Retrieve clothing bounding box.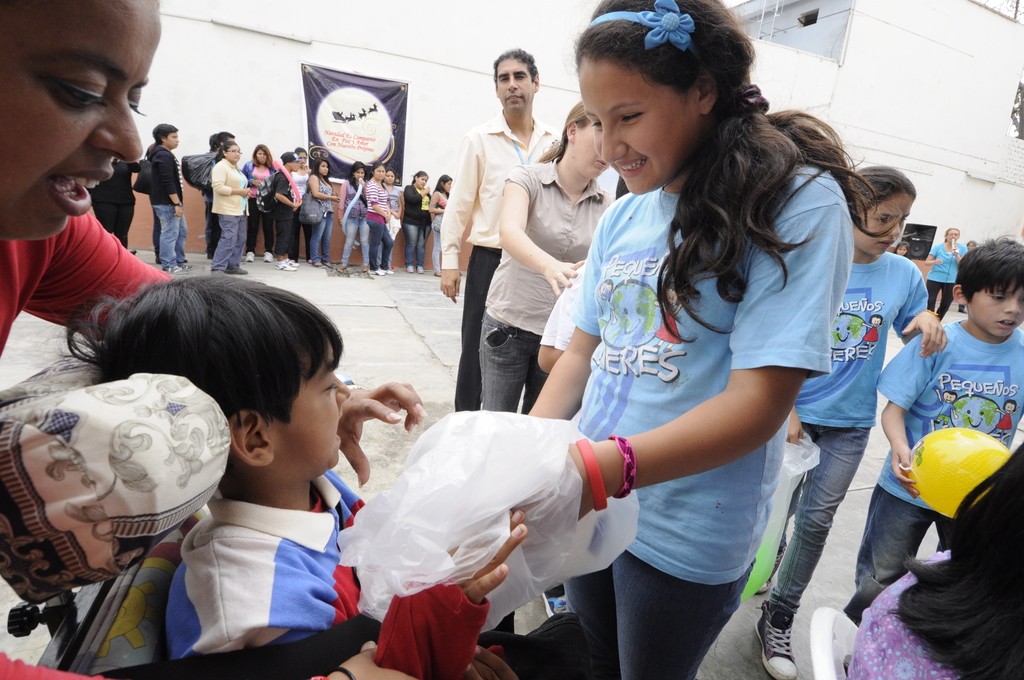
Bounding box: Rect(250, 155, 276, 218).
